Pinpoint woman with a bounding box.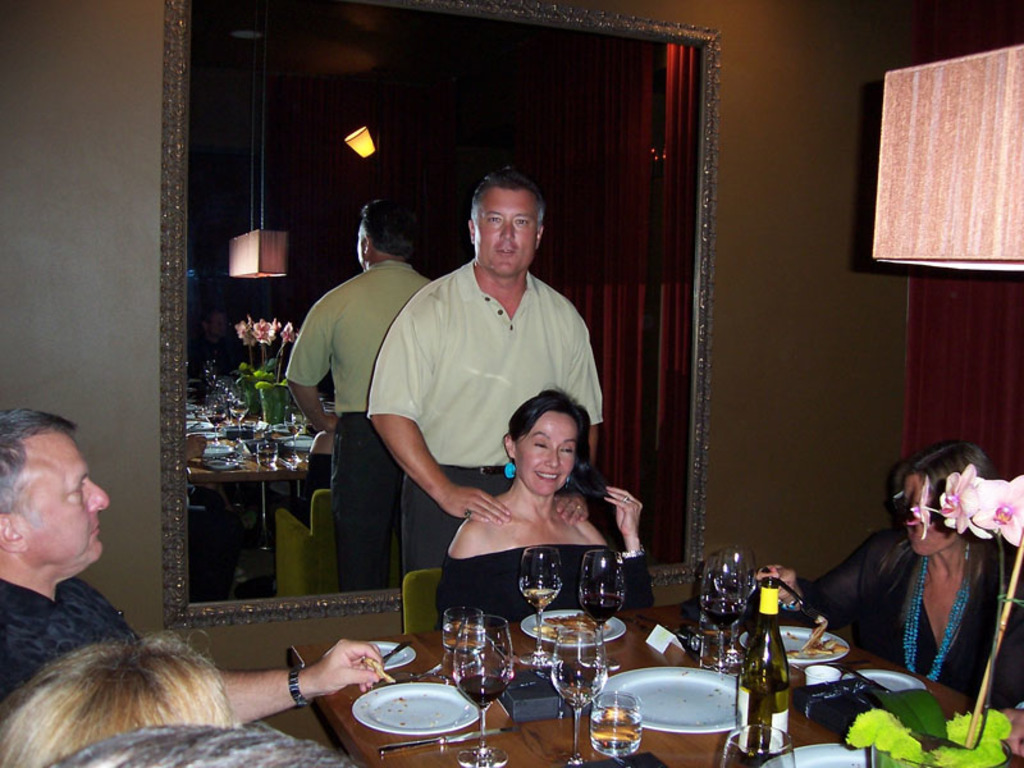
rect(749, 434, 1023, 712).
